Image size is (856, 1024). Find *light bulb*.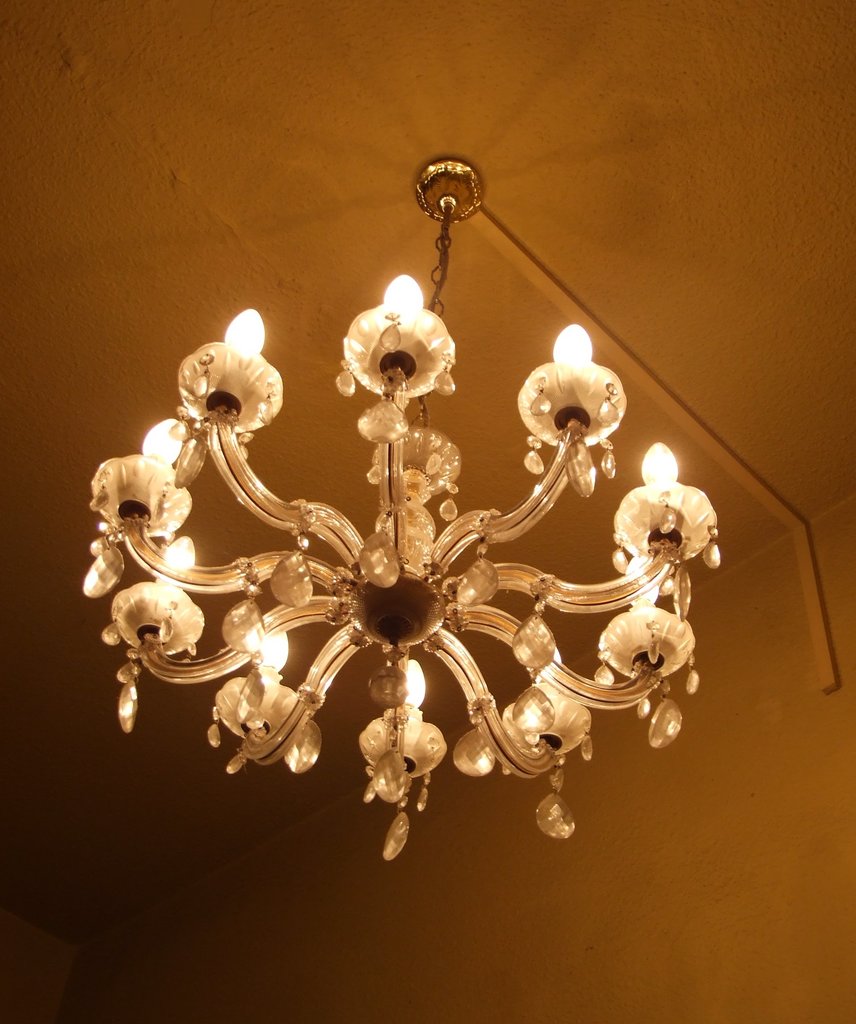
crop(405, 659, 426, 711).
